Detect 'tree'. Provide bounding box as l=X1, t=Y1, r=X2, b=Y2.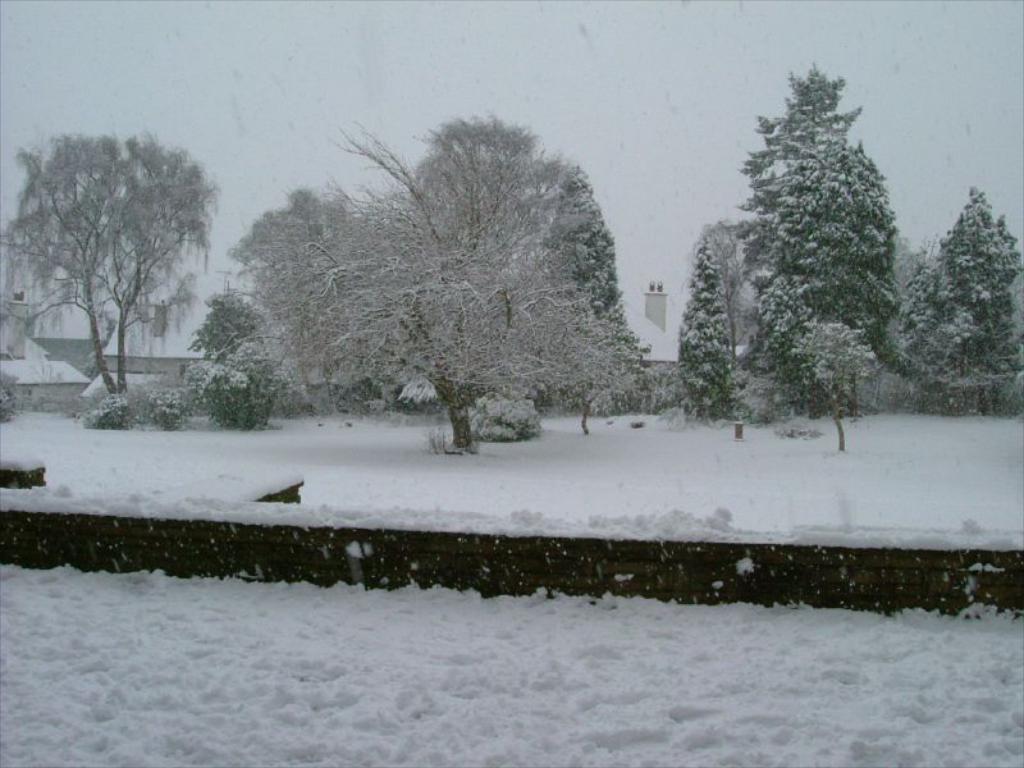
l=239, t=118, r=599, b=430.
